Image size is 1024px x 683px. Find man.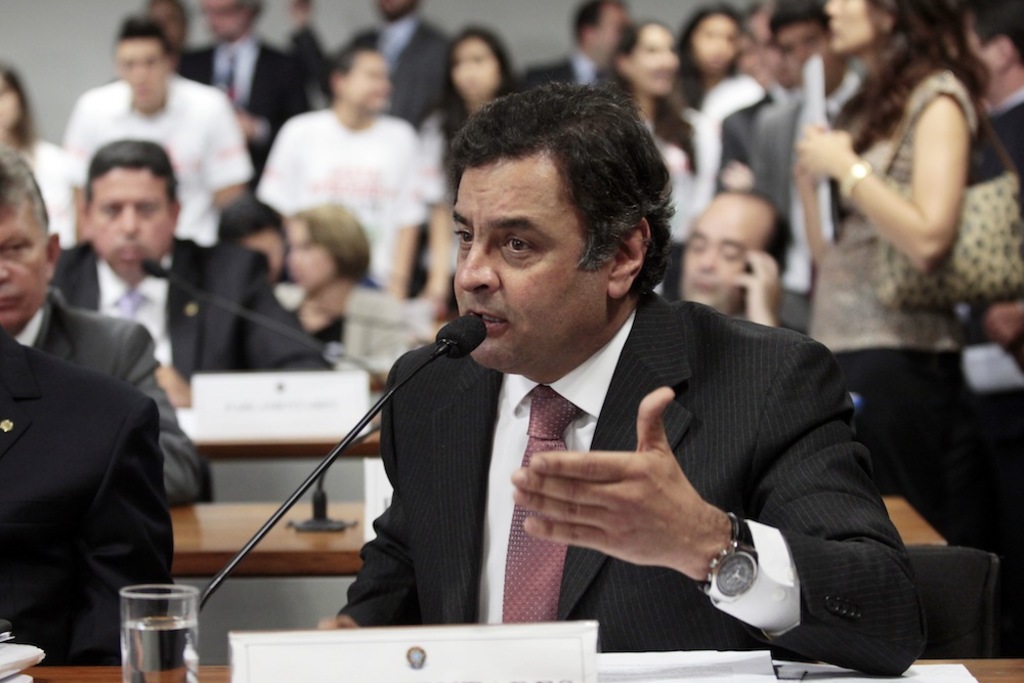
x1=0 y1=330 x2=170 y2=668.
